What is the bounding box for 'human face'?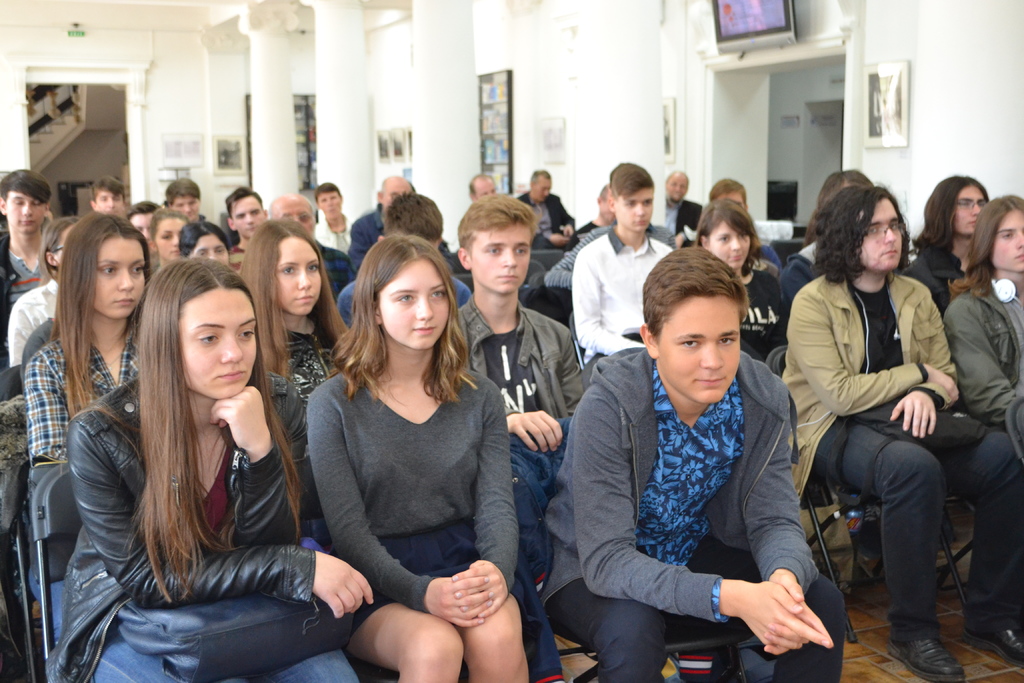
<bbox>170, 194, 196, 214</bbox>.
